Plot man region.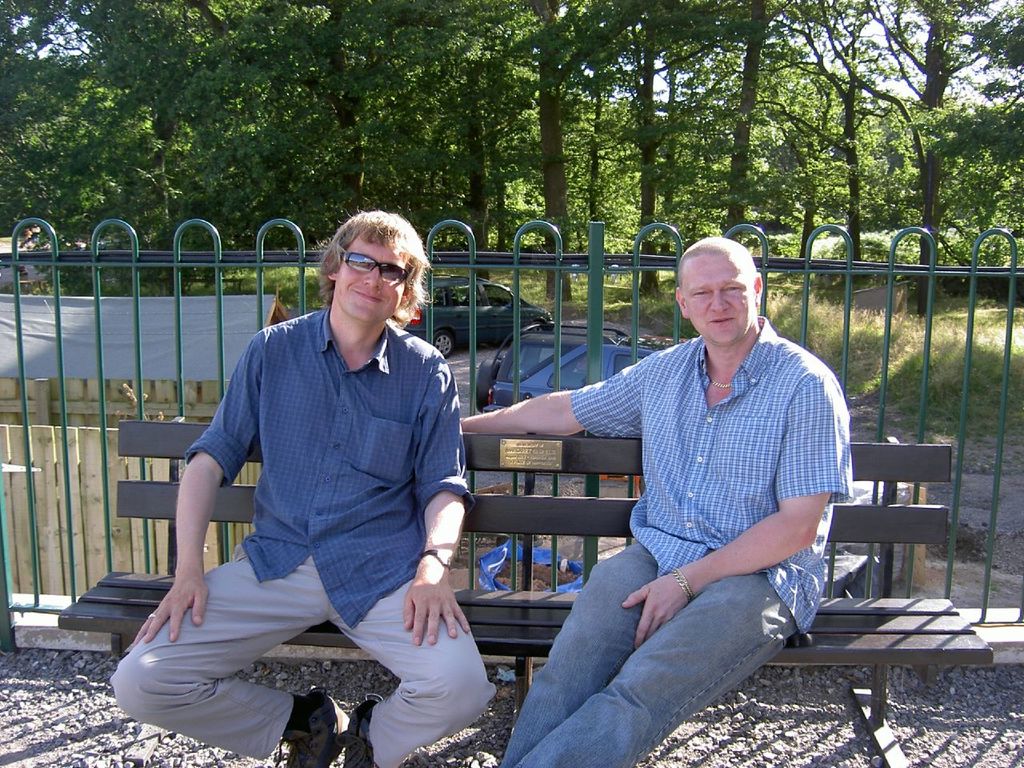
Plotted at region(135, 205, 482, 762).
